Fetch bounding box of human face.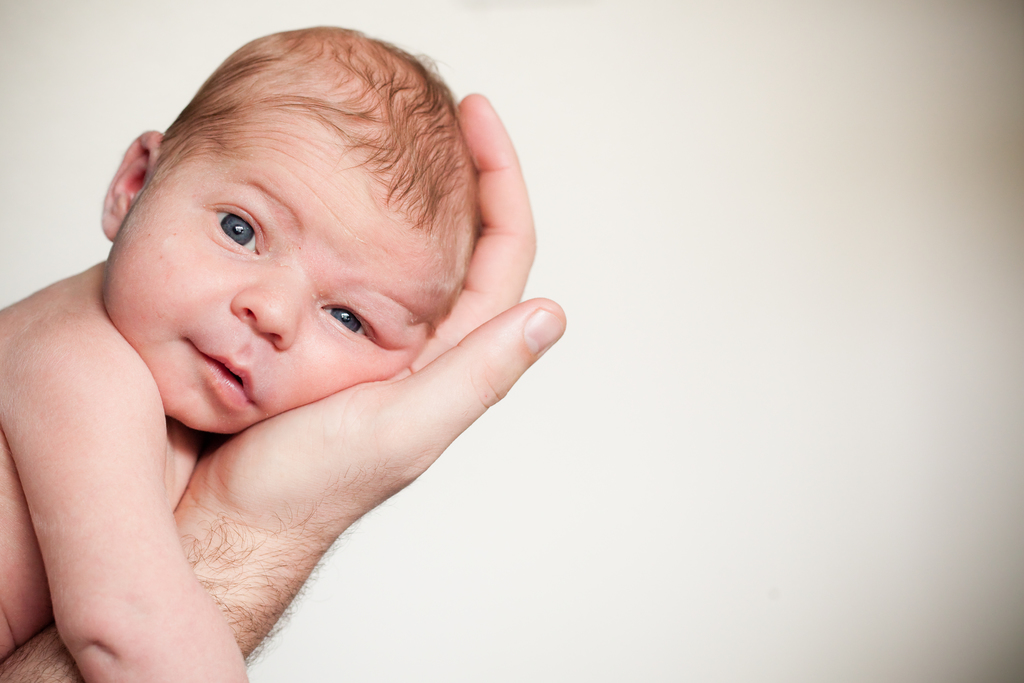
Bbox: {"x1": 107, "y1": 117, "x2": 445, "y2": 436}.
